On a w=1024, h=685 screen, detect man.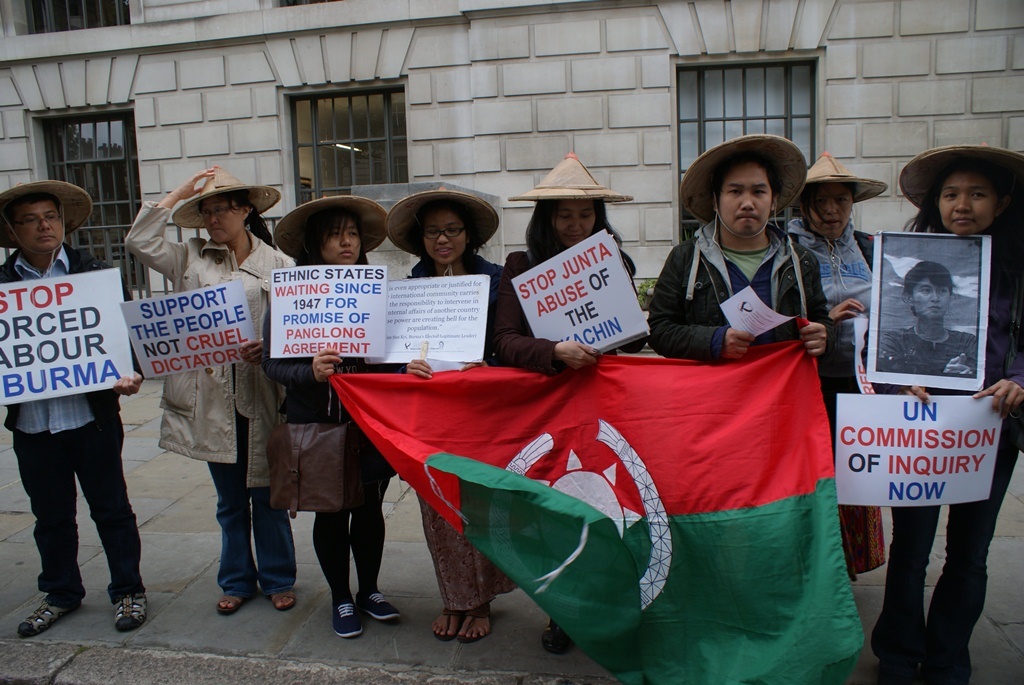
select_region(636, 139, 860, 380).
